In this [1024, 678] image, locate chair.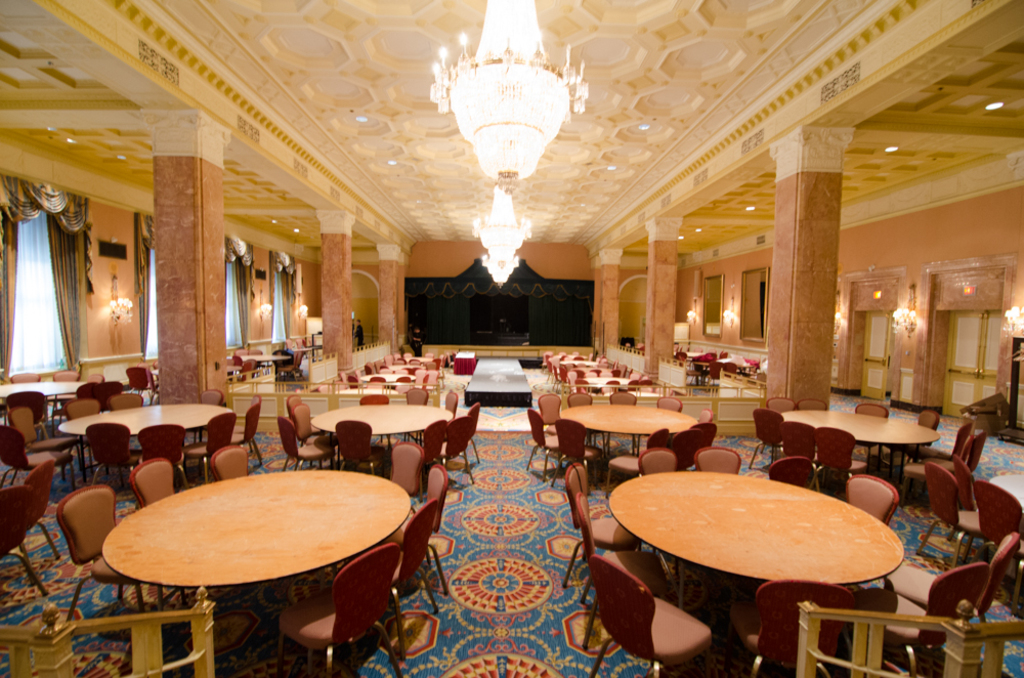
Bounding box: <box>551,417,604,491</box>.
